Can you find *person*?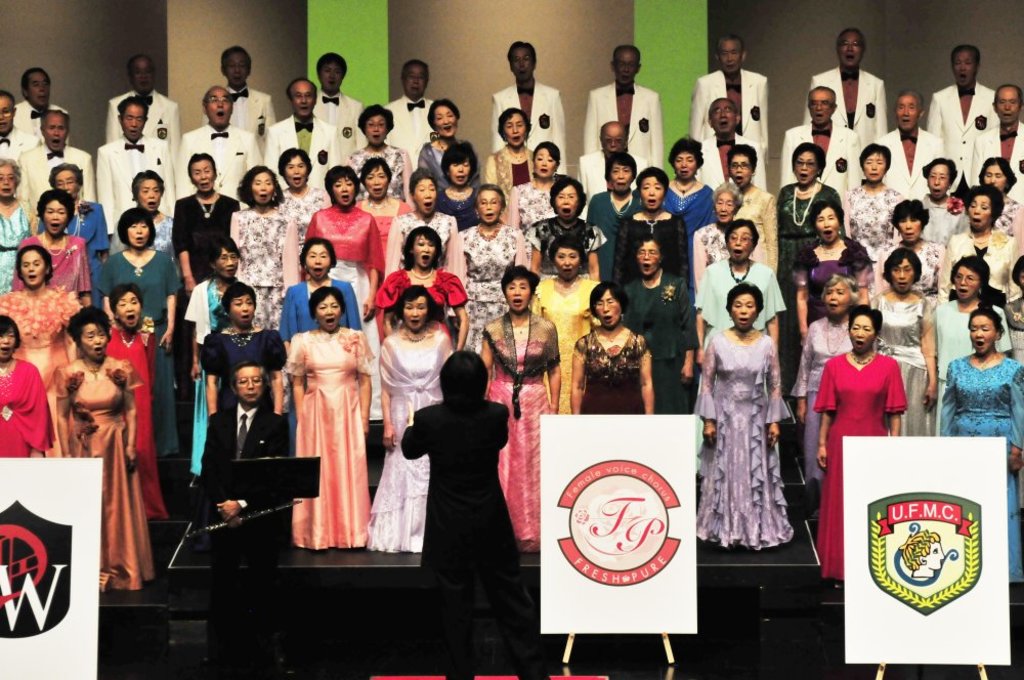
Yes, bounding box: {"left": 0, "top": 310, "right": 50, "bottom": 457}.
